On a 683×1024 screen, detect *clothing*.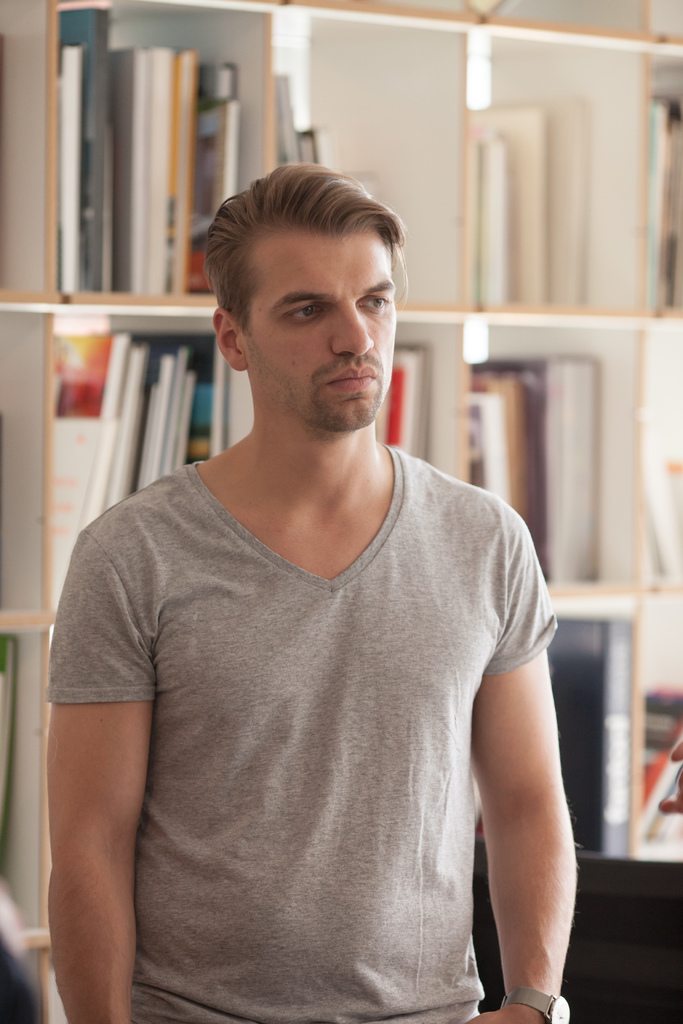
74/424/531/1002.
